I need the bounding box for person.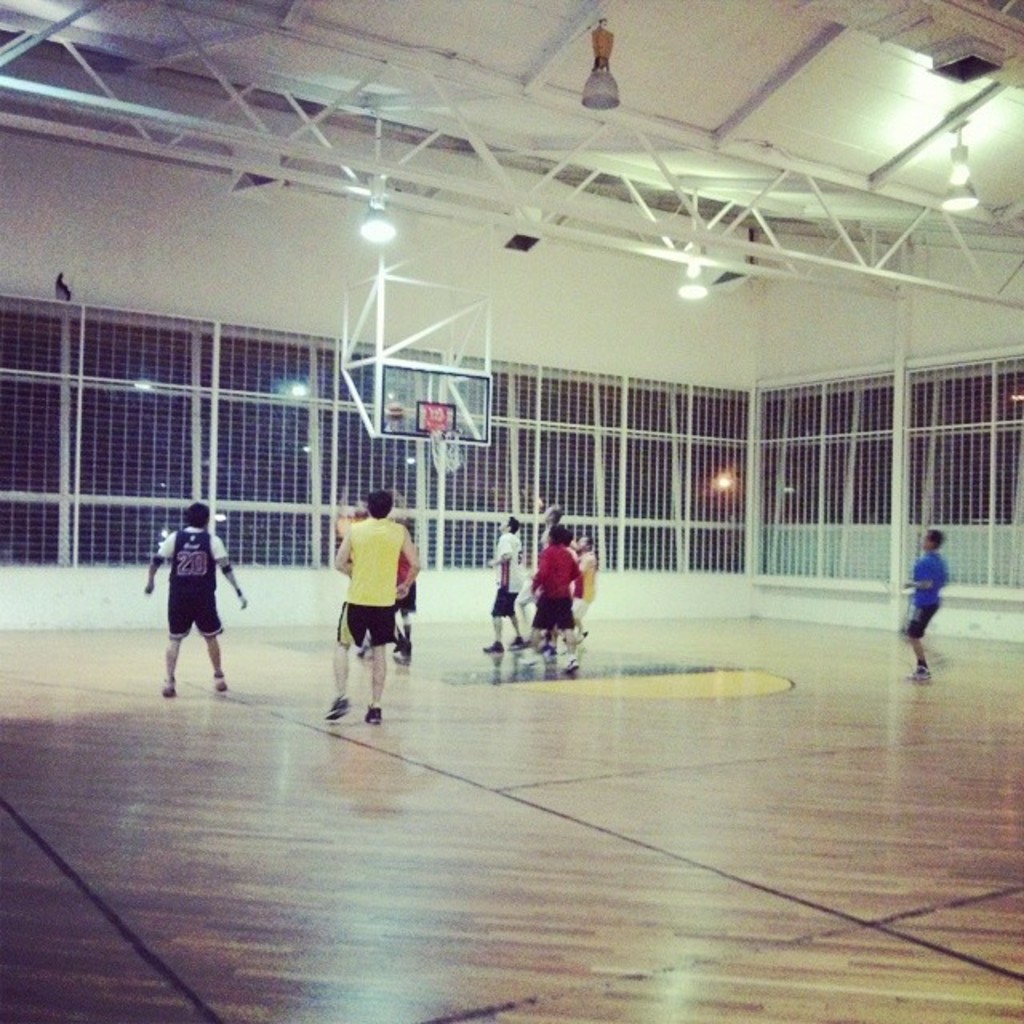
Here it is: select_region(482, 520, 531, 658).
